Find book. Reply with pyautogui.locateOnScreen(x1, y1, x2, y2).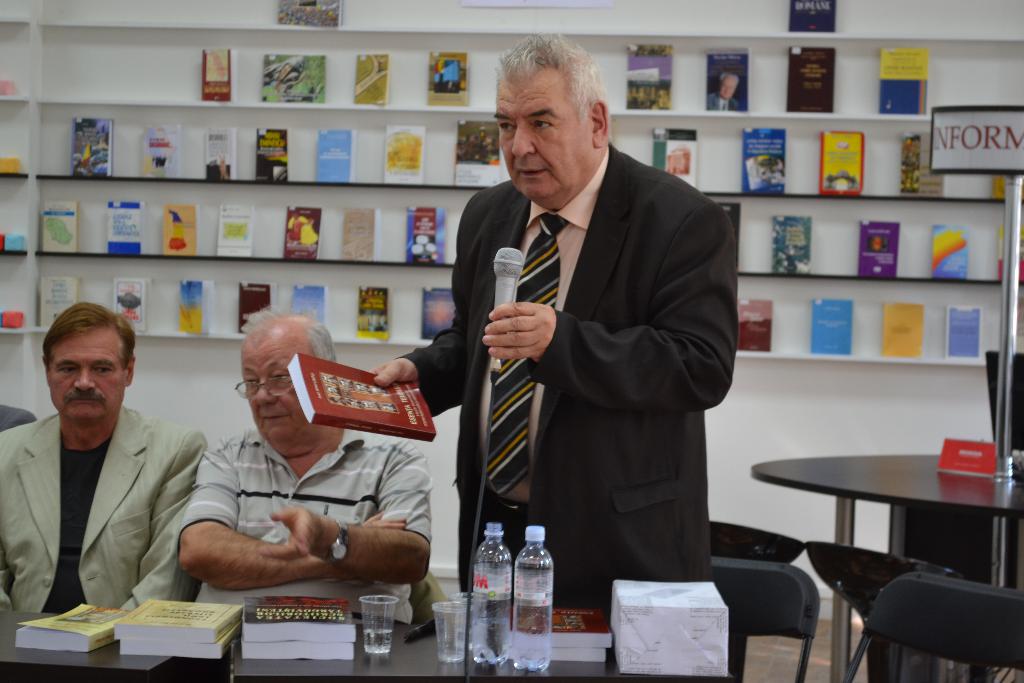
pyautogui.locateOnScreen(808, 293, 860, 356).
